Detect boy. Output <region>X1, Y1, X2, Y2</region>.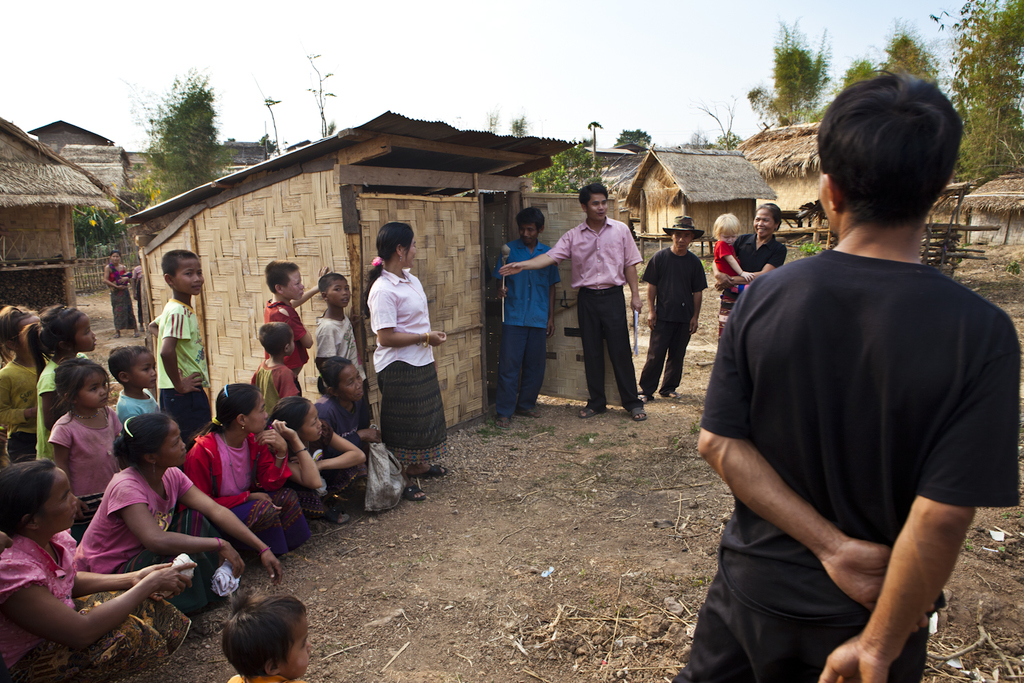
<region>107, 342, 163, 427</region>.
